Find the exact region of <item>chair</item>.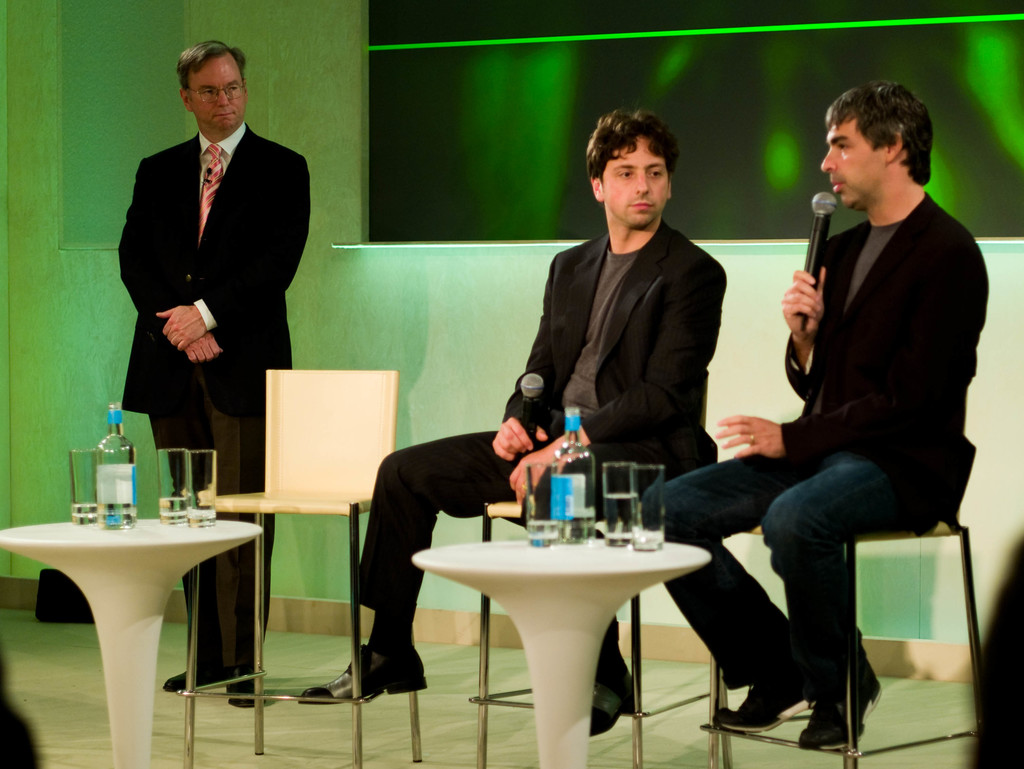
Exact region: <region>472, 374, 731, 768</region>.
